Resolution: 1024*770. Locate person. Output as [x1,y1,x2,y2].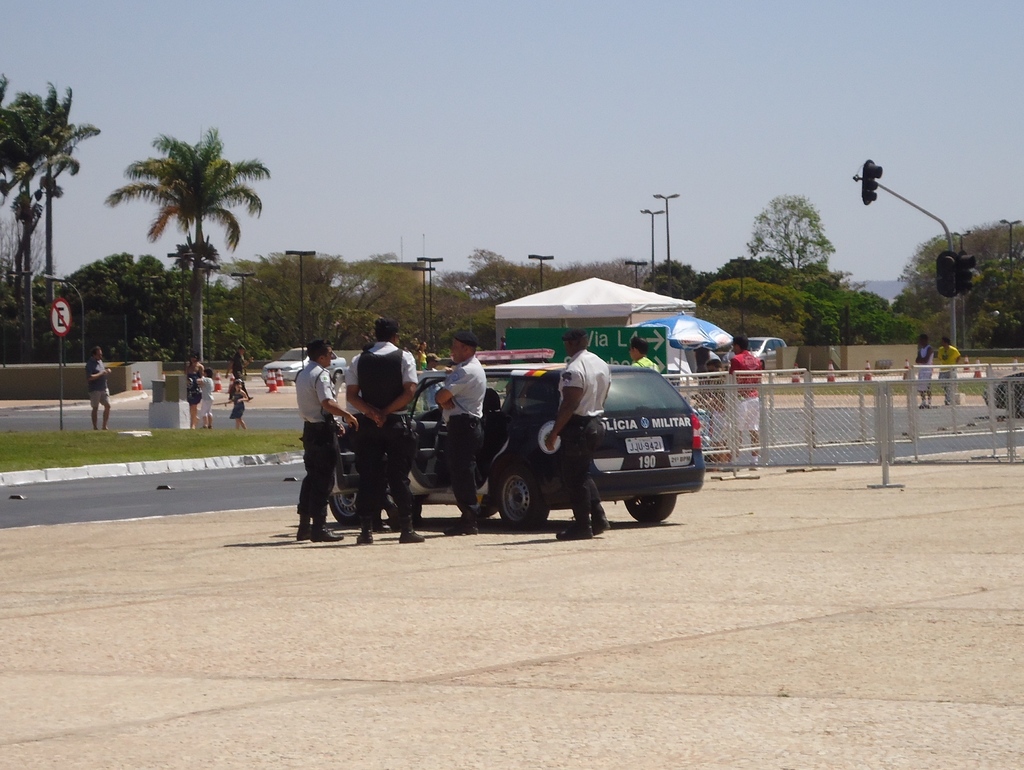
[433,339,482,538].
